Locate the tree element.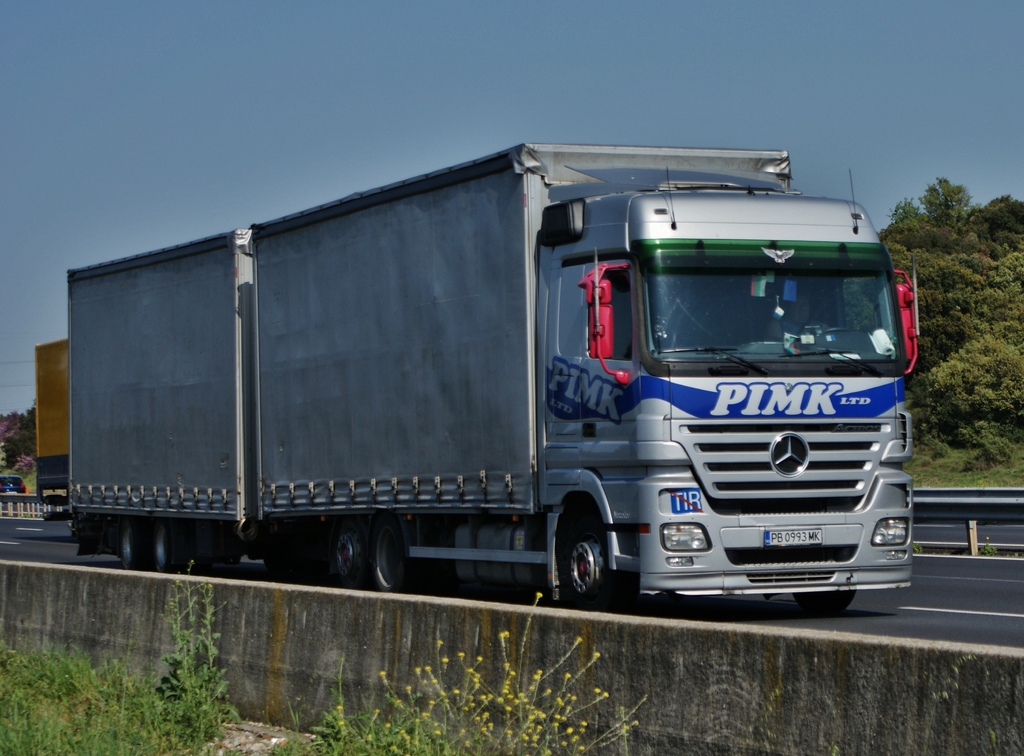
Element bbox: bbox(0, 398, 40, 491).
